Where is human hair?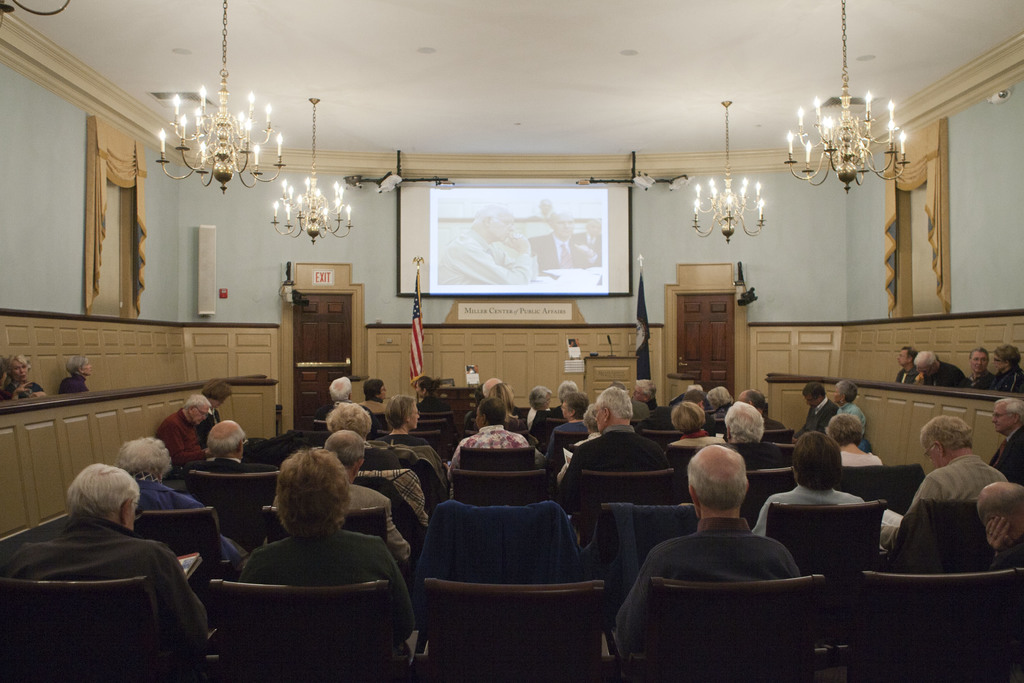
(left=328, top=378, right=348, bottom=397).
